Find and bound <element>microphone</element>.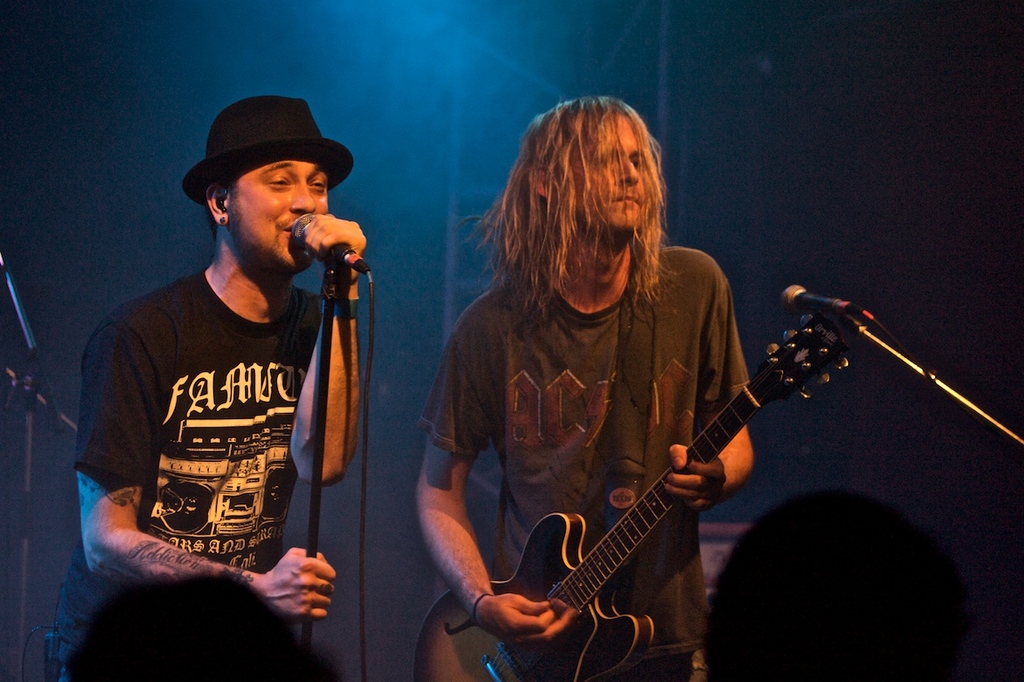
Bound: 783 286 872 314.
